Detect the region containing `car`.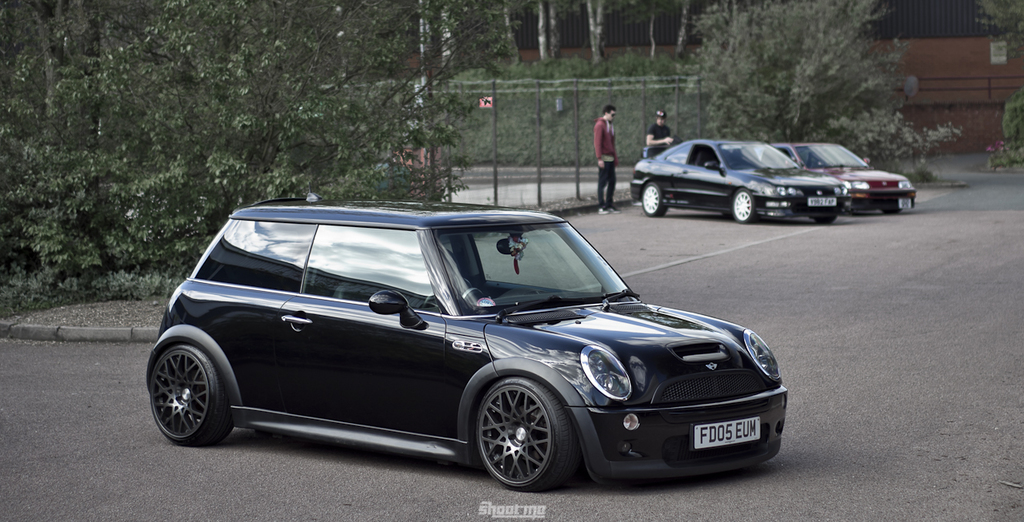
780 137 915 211.
